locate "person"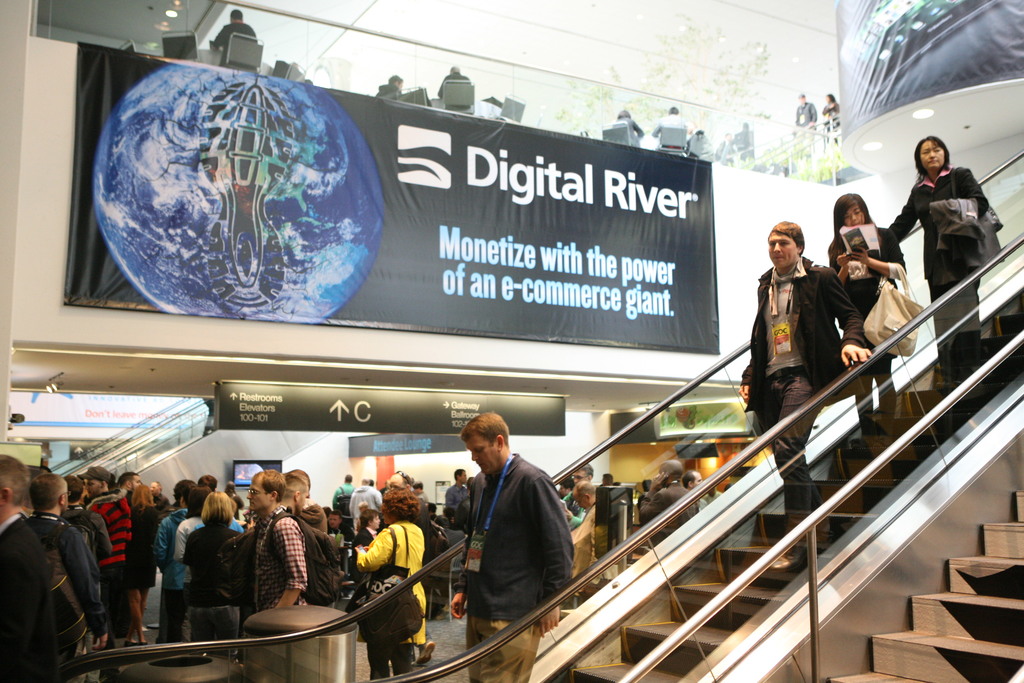
bbox=[243, 462, 305, 639]
